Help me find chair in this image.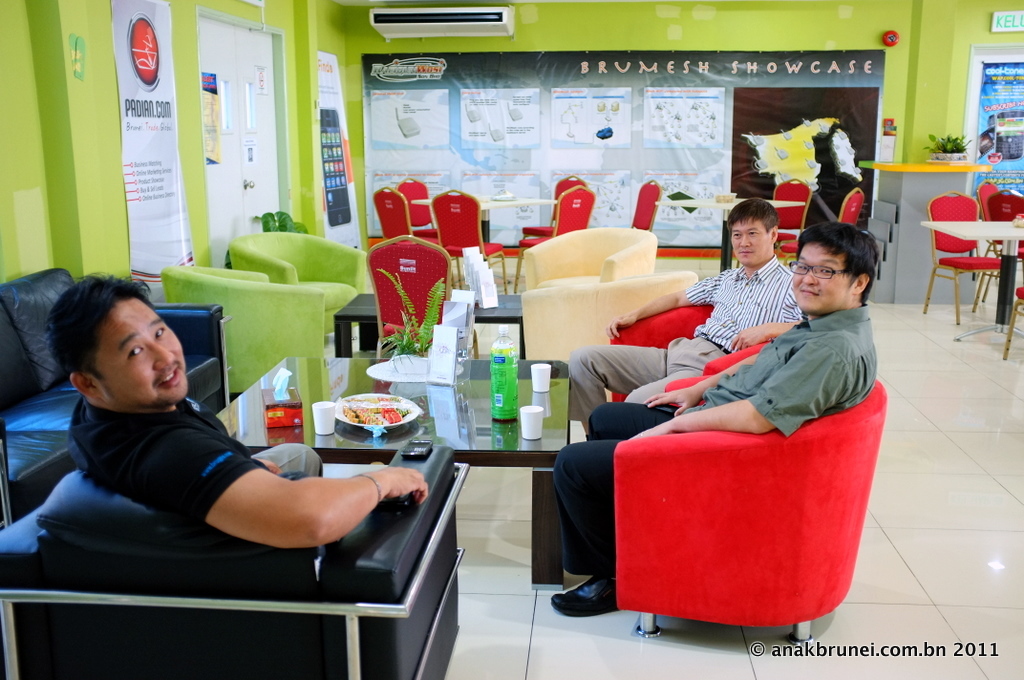
Found it: box(369, 185, 456, 288).
